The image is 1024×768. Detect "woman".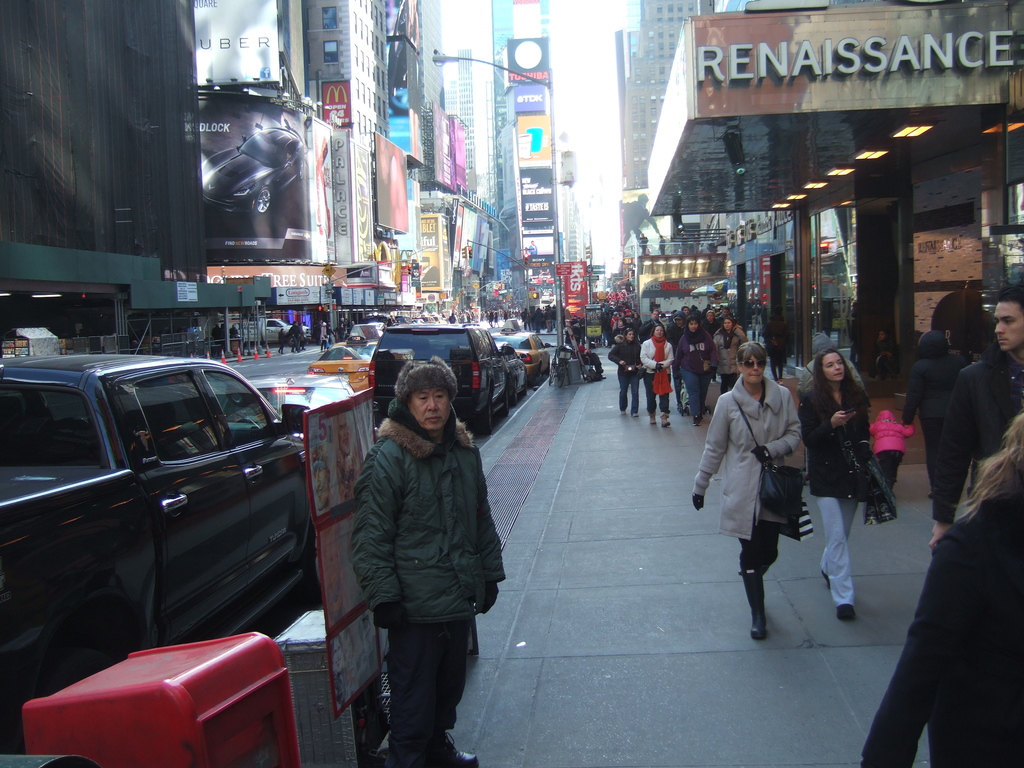
Detection: Rect(639, 318, 671, 426).
